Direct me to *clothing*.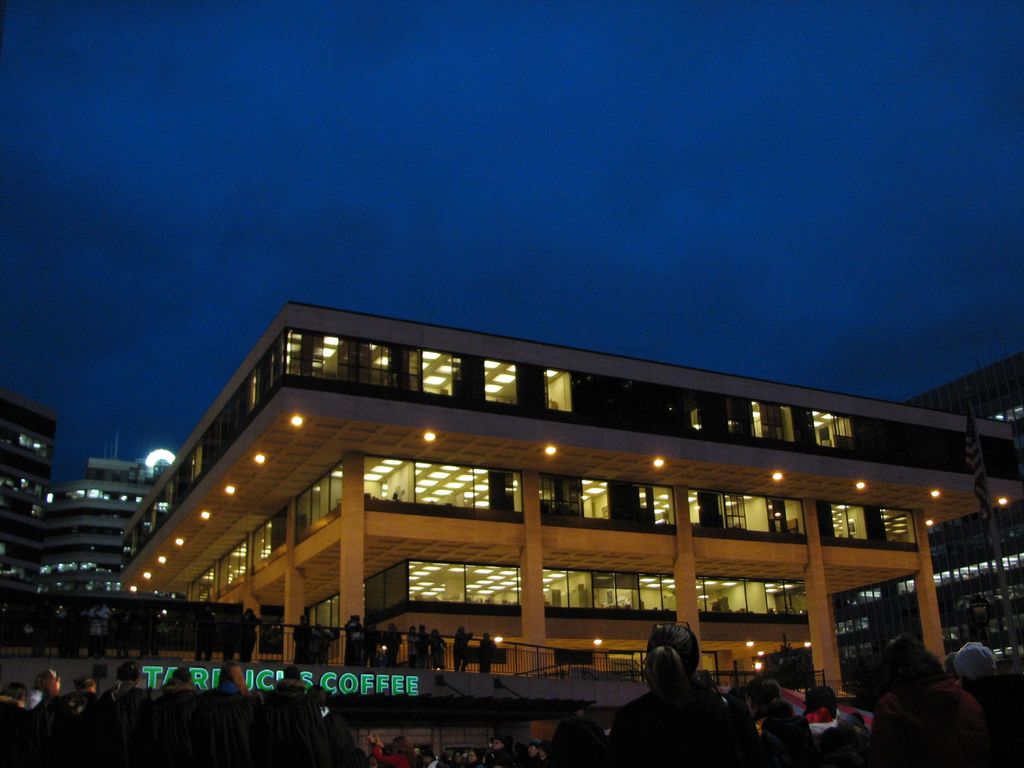
Direction: l=350, t=620, r=362, b=641.
